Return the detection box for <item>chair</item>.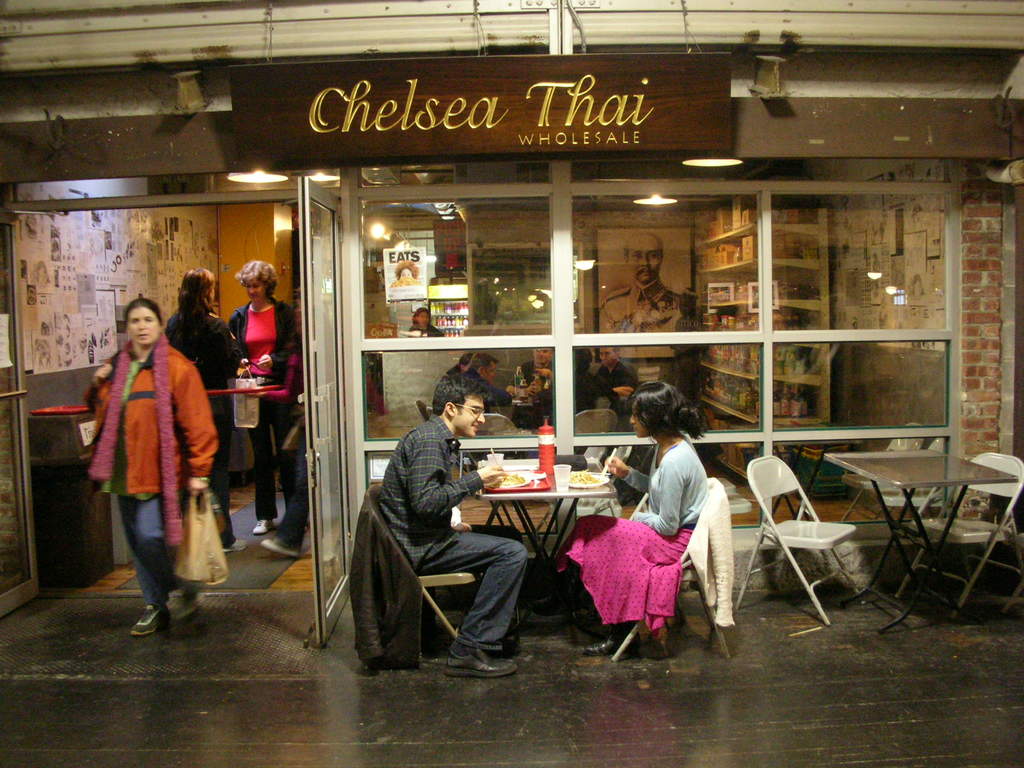
bbox=[365, 483, 488, 658].
